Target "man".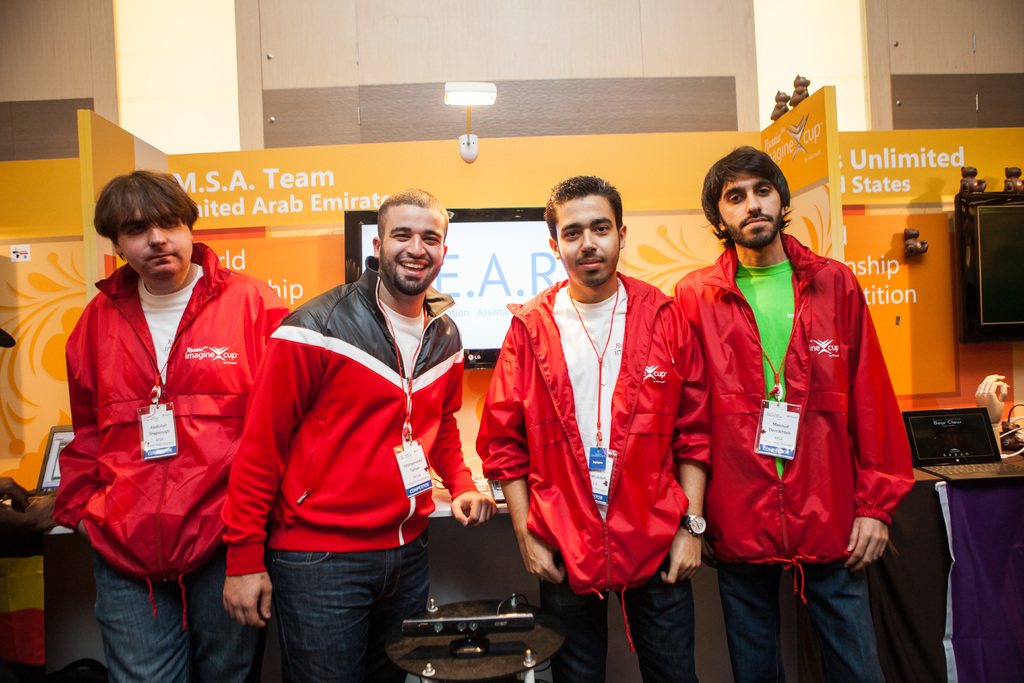
Target region: [left=477, top=170, right=706, bottom=682].
